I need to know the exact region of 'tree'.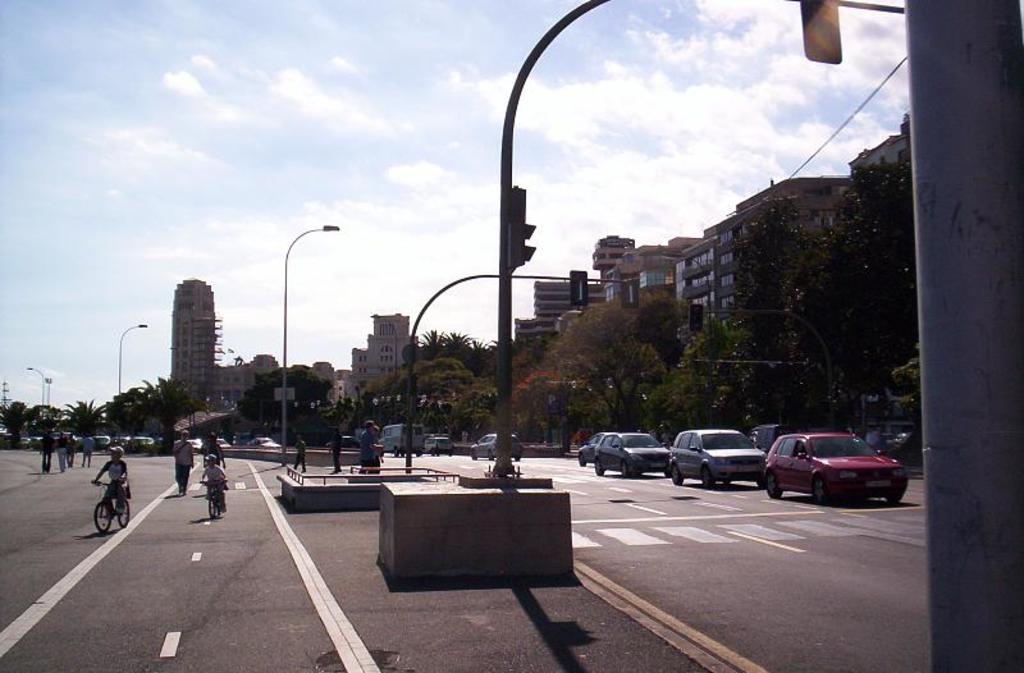
Region: Rect(512, 339, 544, 384).
